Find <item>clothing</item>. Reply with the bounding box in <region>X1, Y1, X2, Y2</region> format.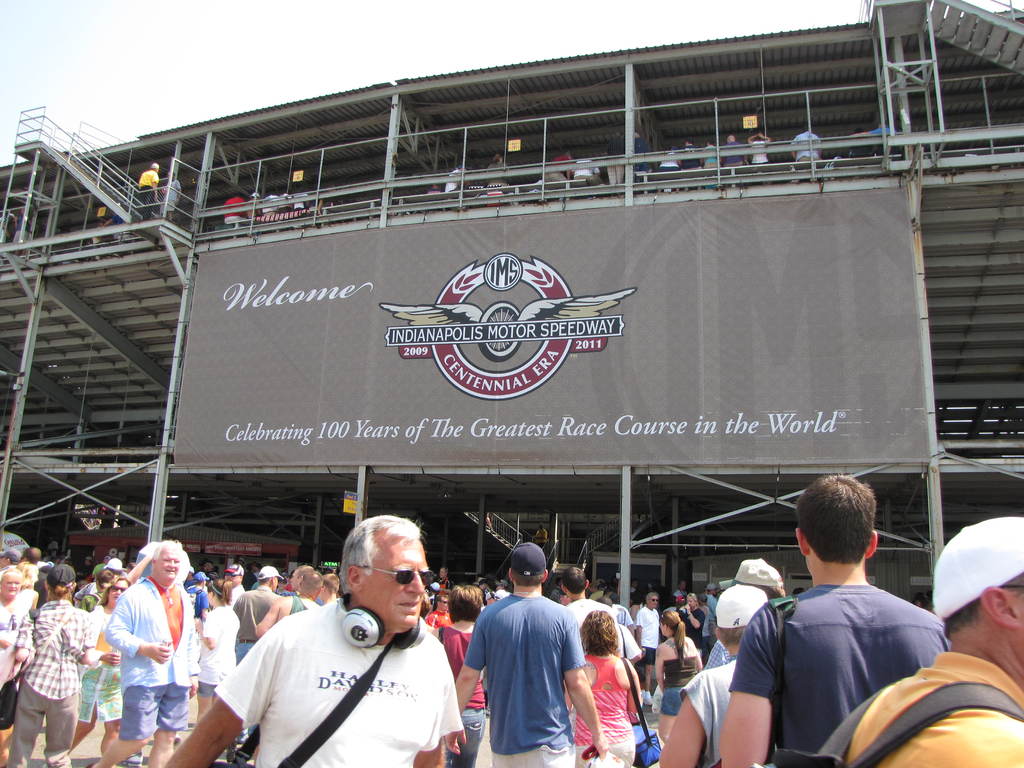
<region>869, 125, 895, 132</region>.
